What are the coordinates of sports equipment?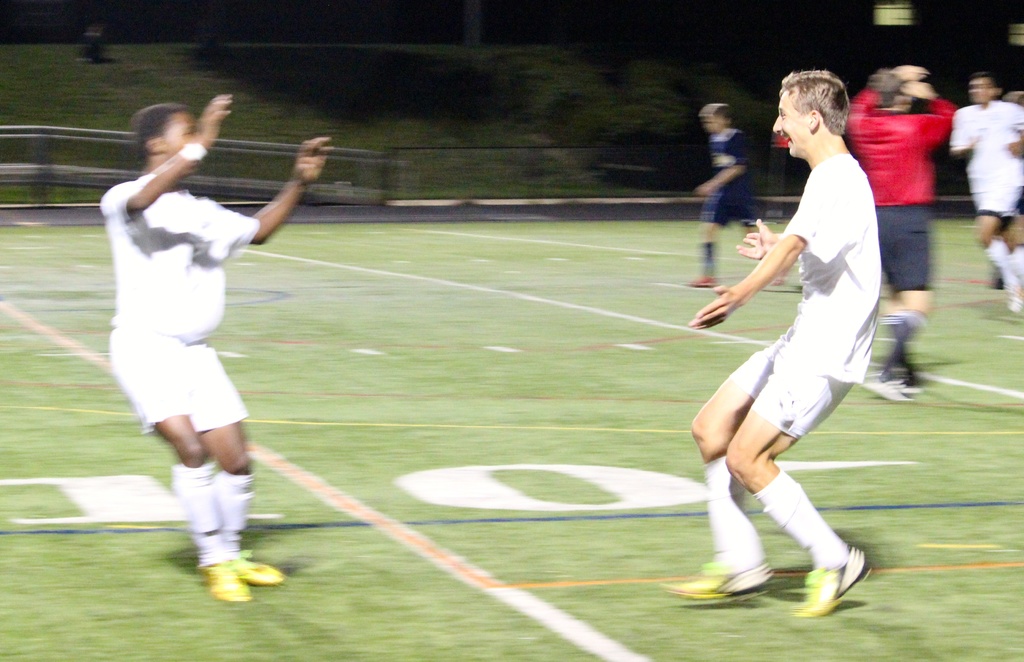
(792, 543, 871, 625).
